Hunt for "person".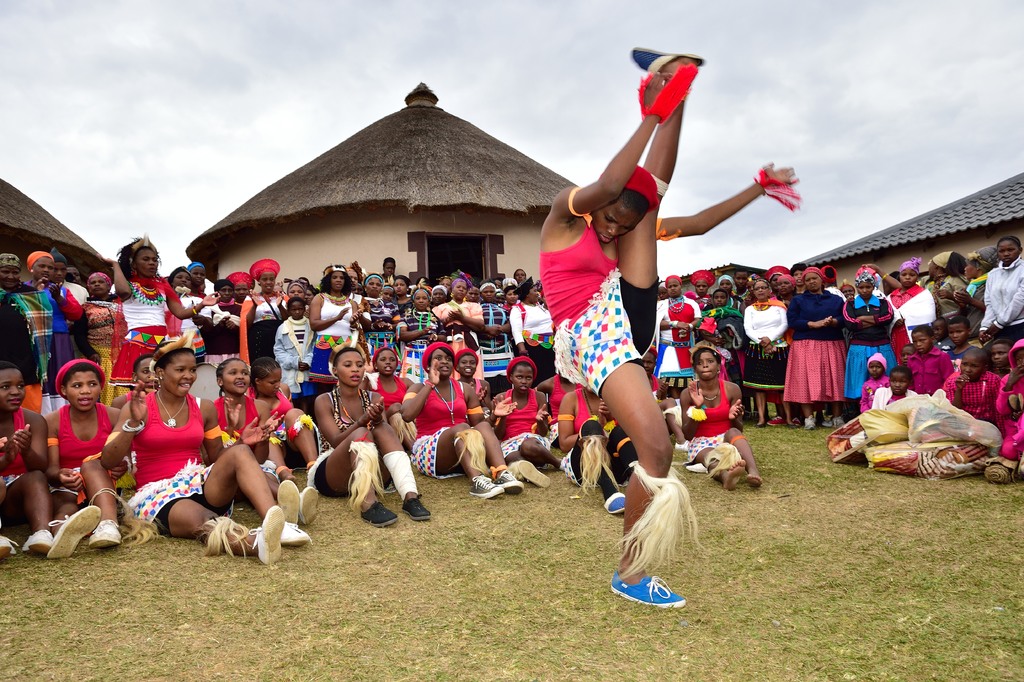
Hunted down at <region>304, 343, 436, 539</region>.
